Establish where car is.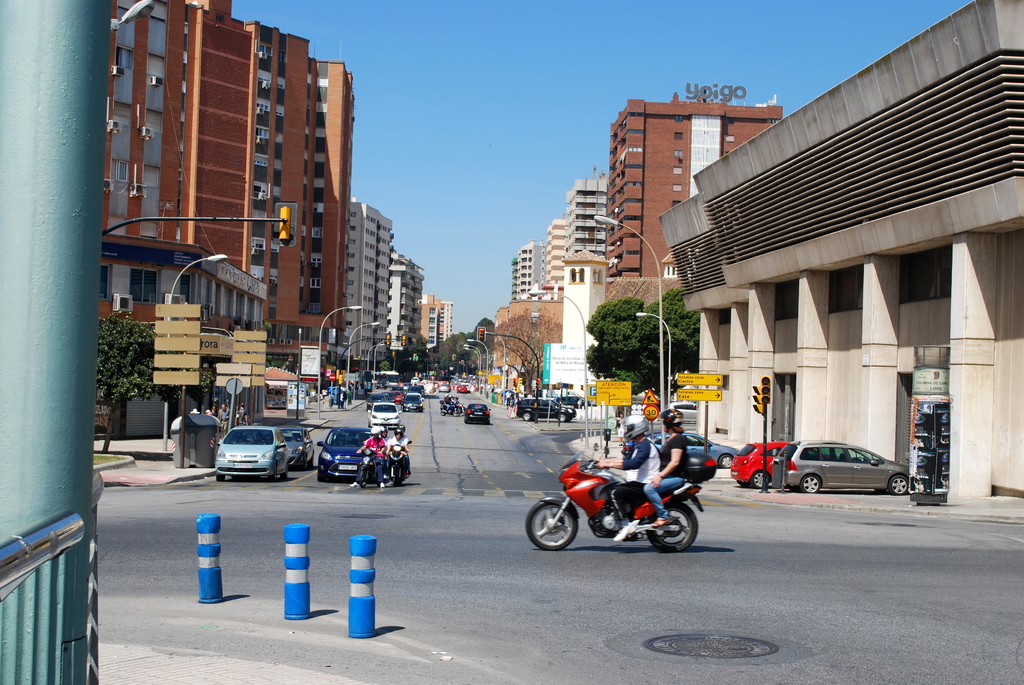
Established at 776:445:913:492.
